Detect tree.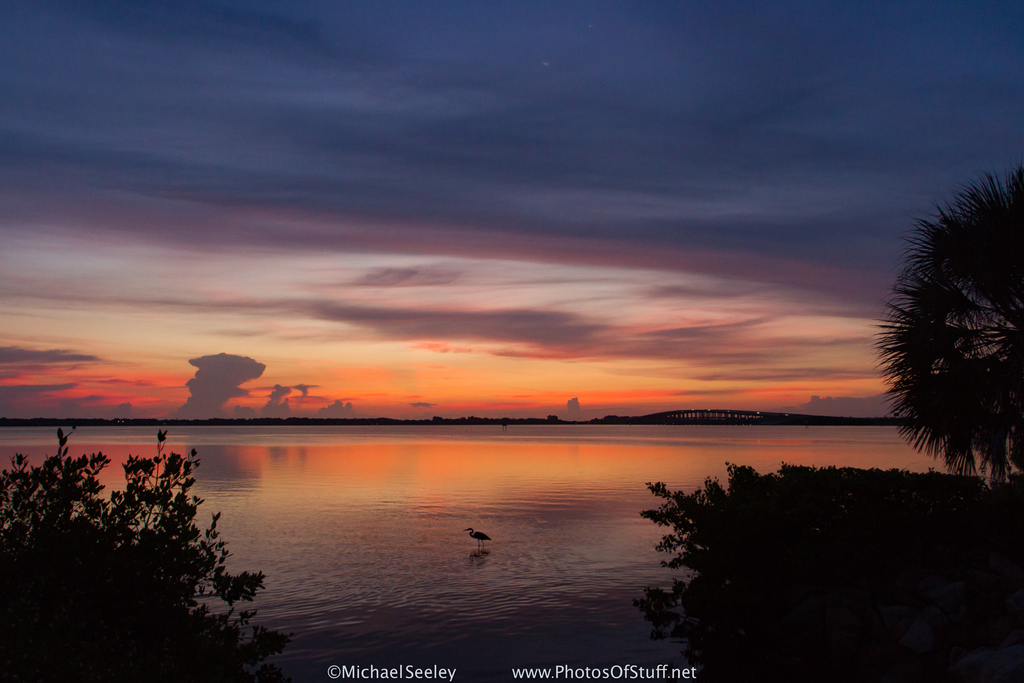
Detected at select_region(639, 464, 1023, 682).
